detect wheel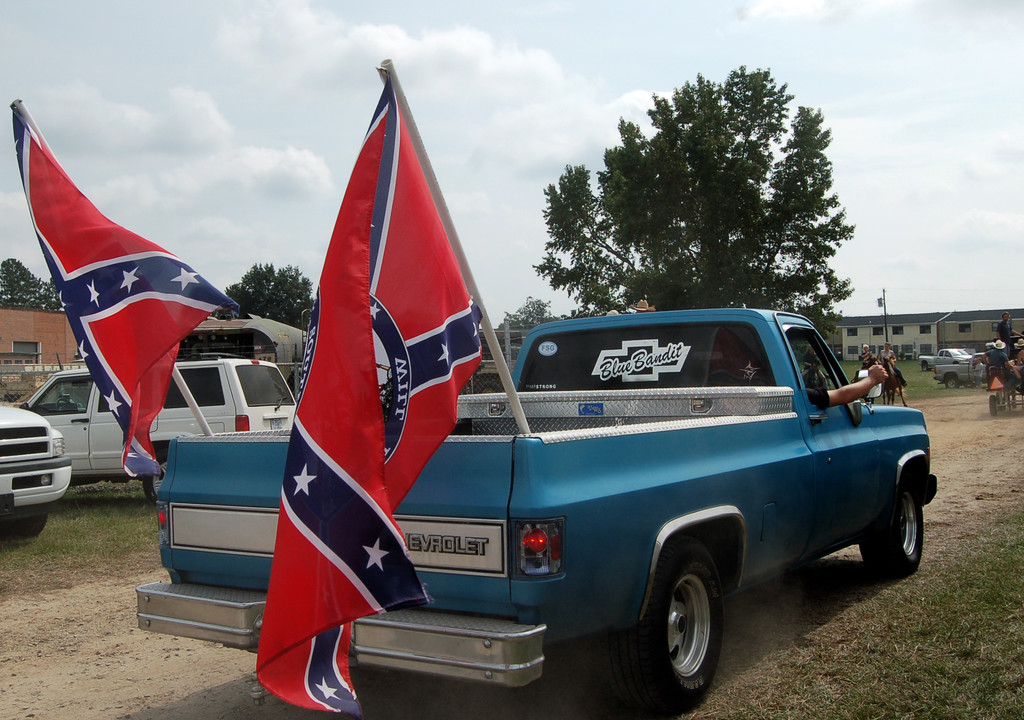
{"left": 920, "top": 360, "right": 930, "bottom": 371}
